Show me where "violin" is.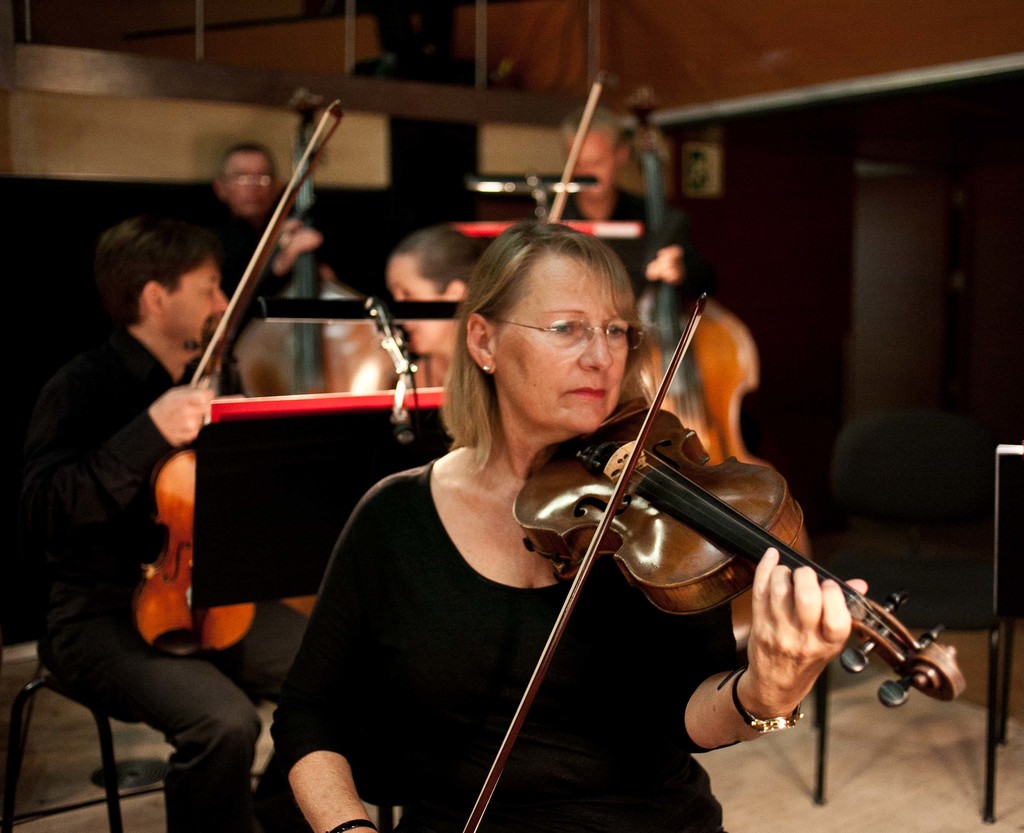
"violin" is at 226/85/425/626.
